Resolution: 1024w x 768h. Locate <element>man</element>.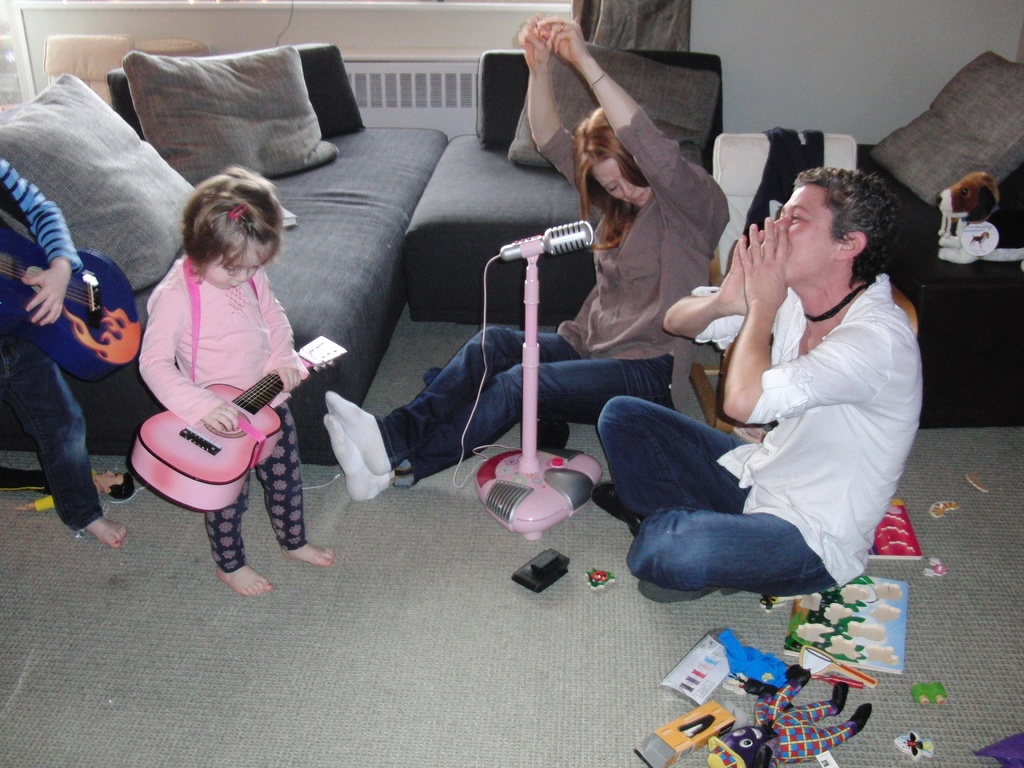
crop(664, 149, 938, 625).
